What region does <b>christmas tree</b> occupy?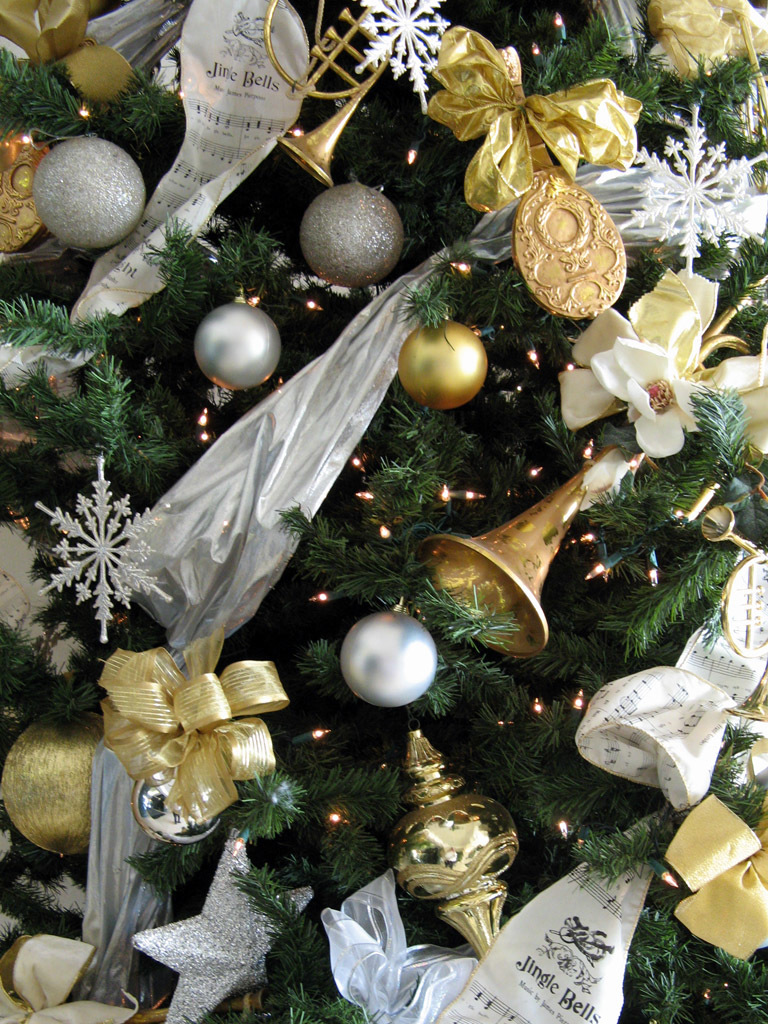
(left=0, top=0, right=767, bottom=1023).
